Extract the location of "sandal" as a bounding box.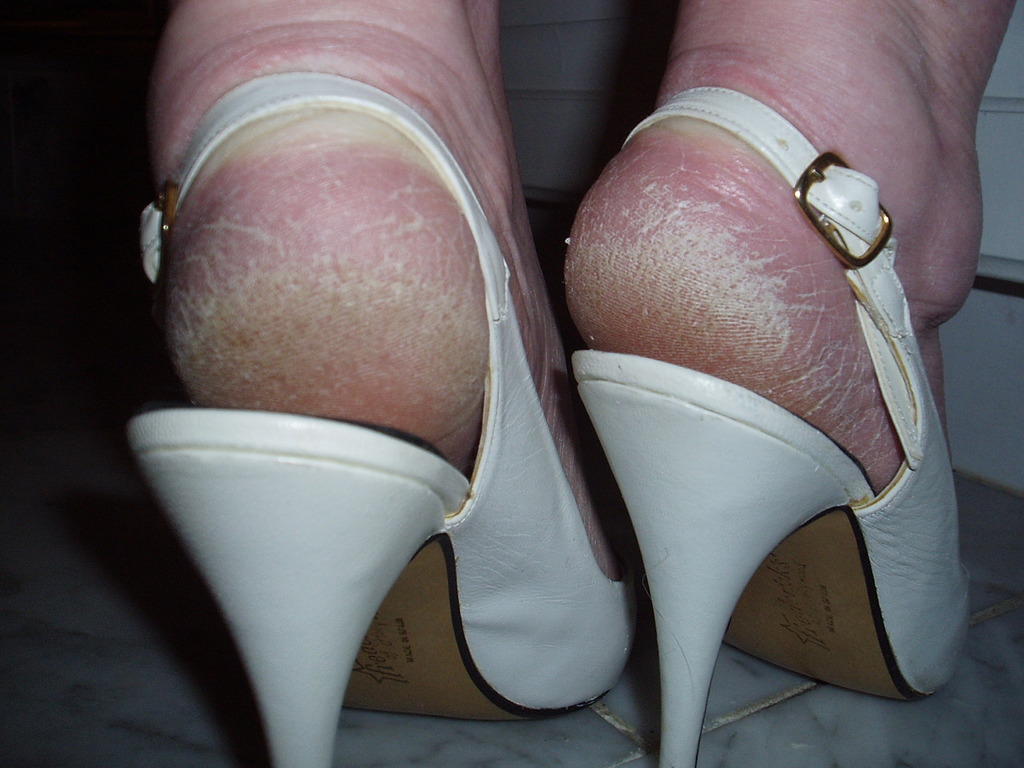
box=[126, 66, 638, 767].
